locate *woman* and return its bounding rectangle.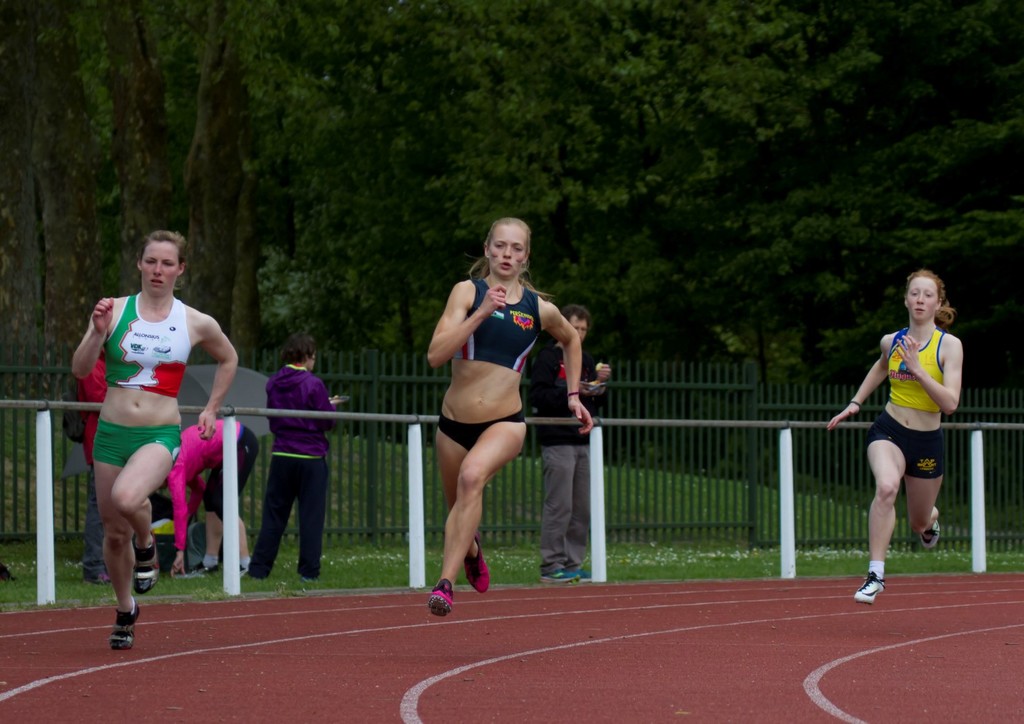
<bbox>428, 215, 586, 620</bbox>.
